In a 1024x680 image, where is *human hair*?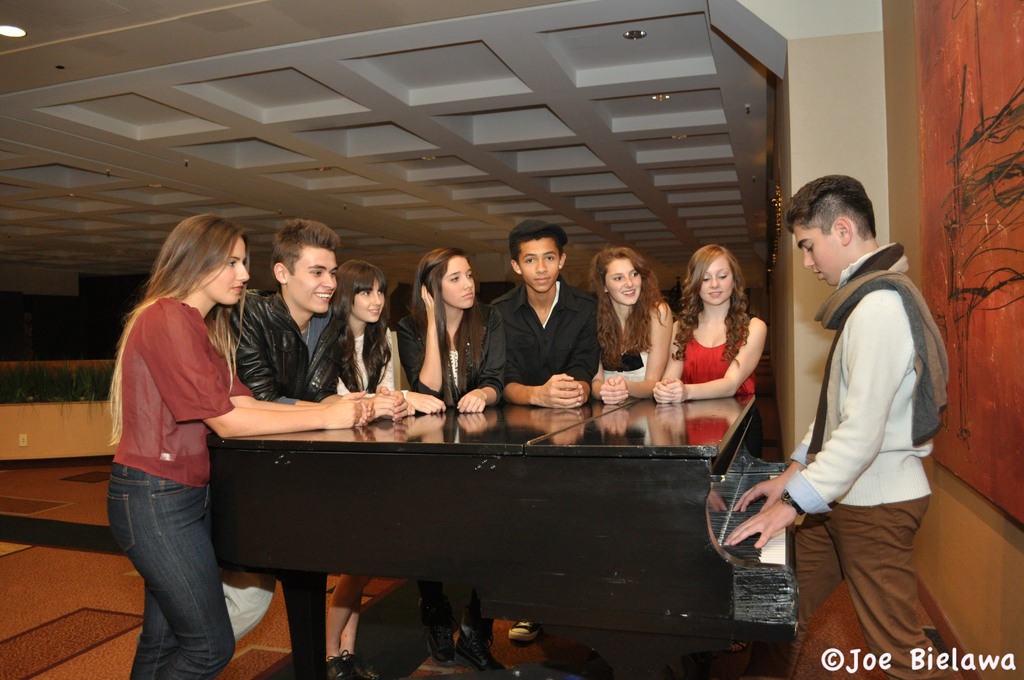
crop(333, 263, 392, 398).
